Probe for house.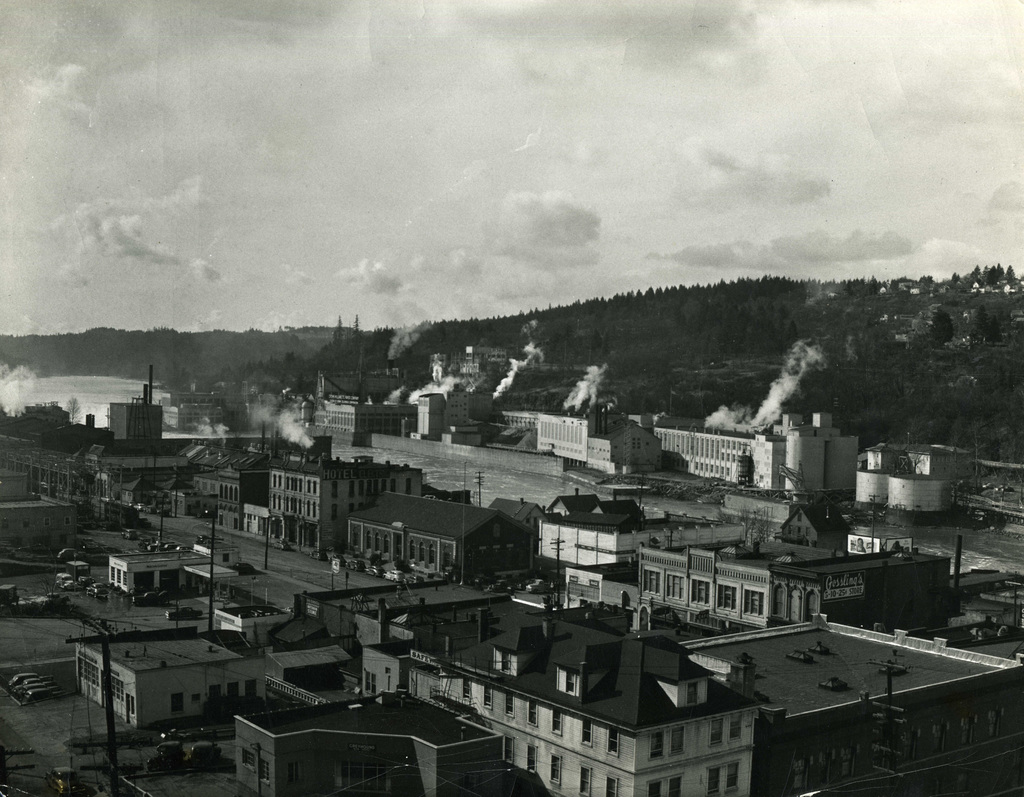
Probe result: (x1=531, y1=478, x2=754, y2=568).
